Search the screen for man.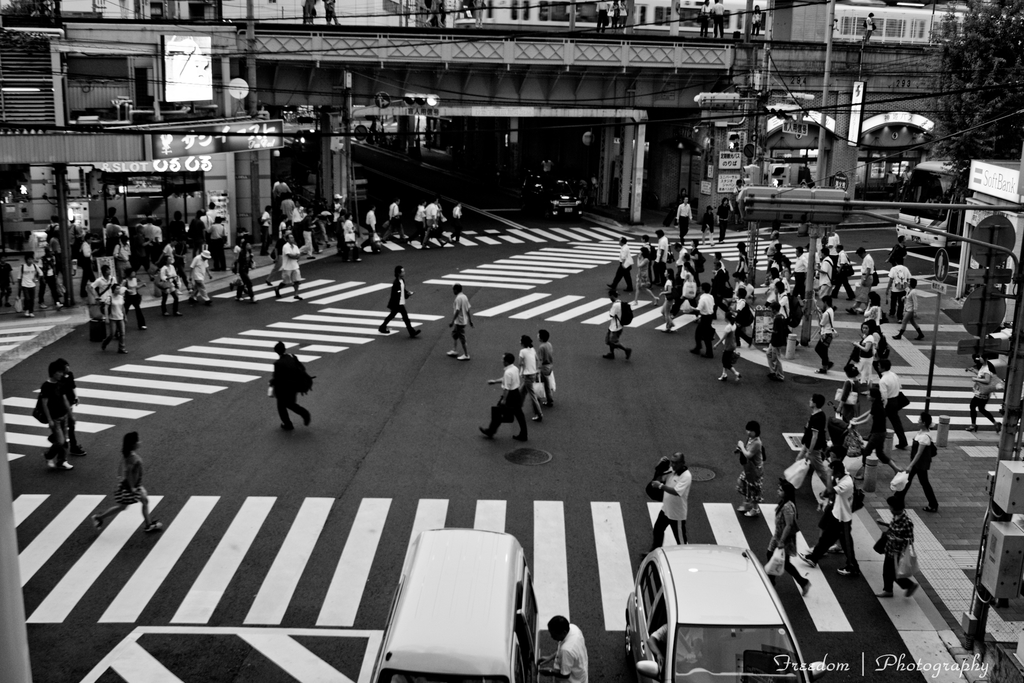
Found at detection(890, 279, 924, 345).
